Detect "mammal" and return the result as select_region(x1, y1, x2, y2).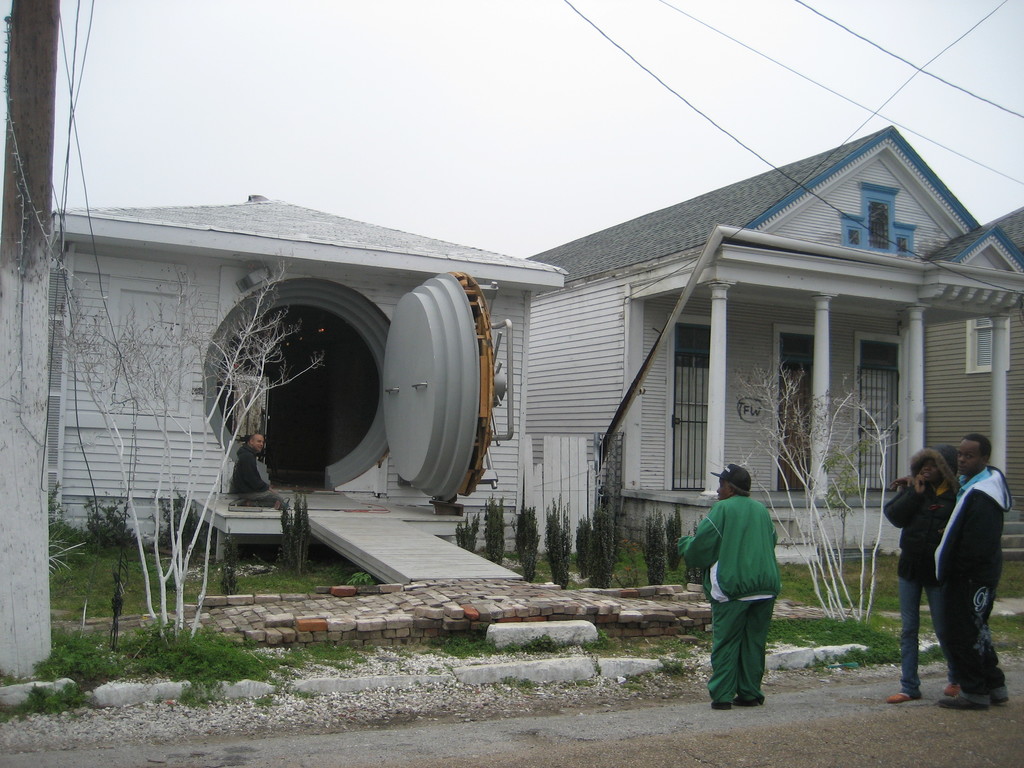
select_region(885, 445, 970, 697).
